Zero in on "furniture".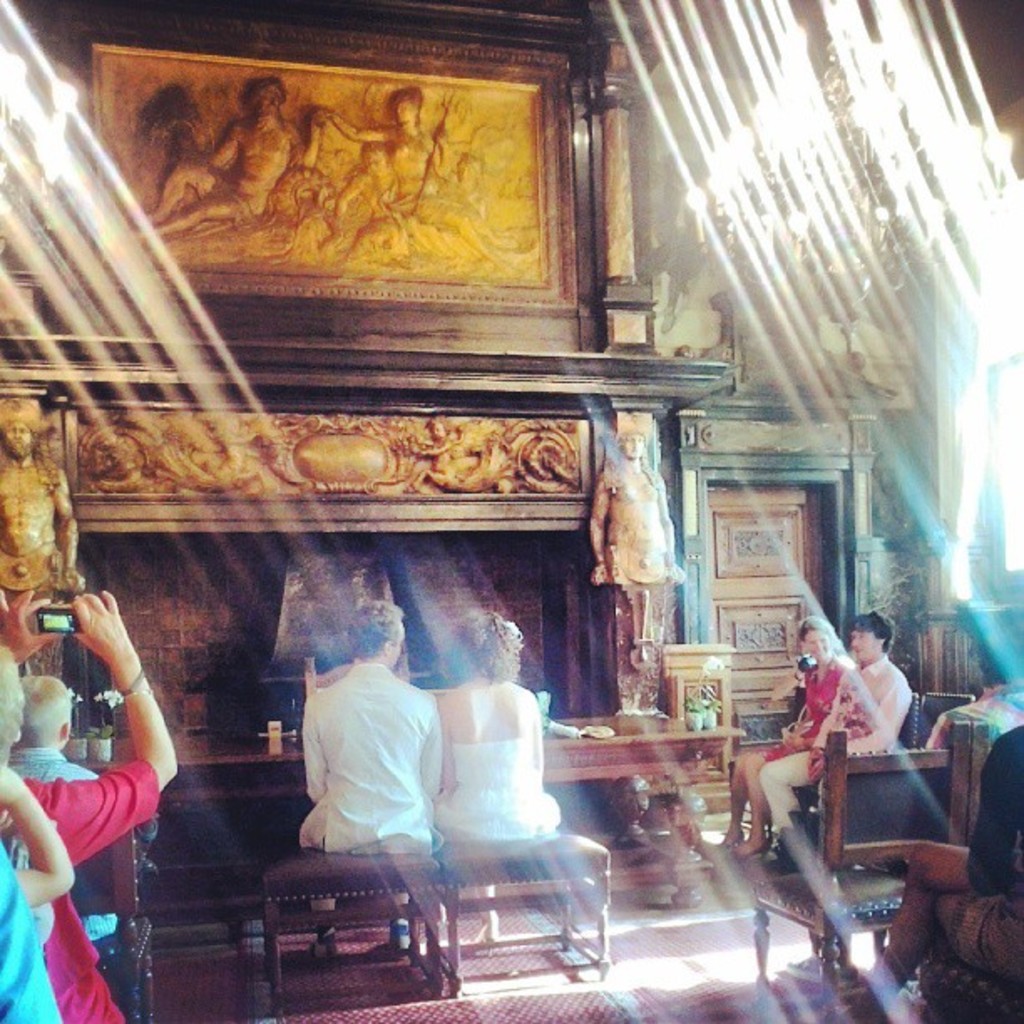
Zeroed in: bbox=[893, 693, 920, 750].
